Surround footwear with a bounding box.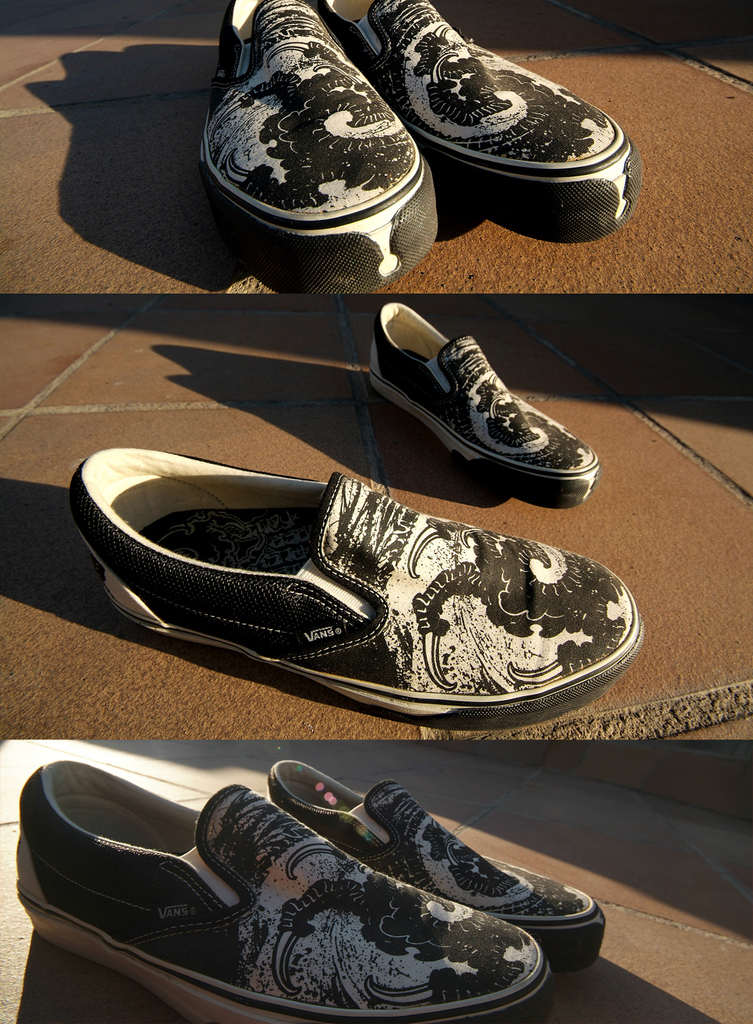
detection(193, 0, 451, 296).
